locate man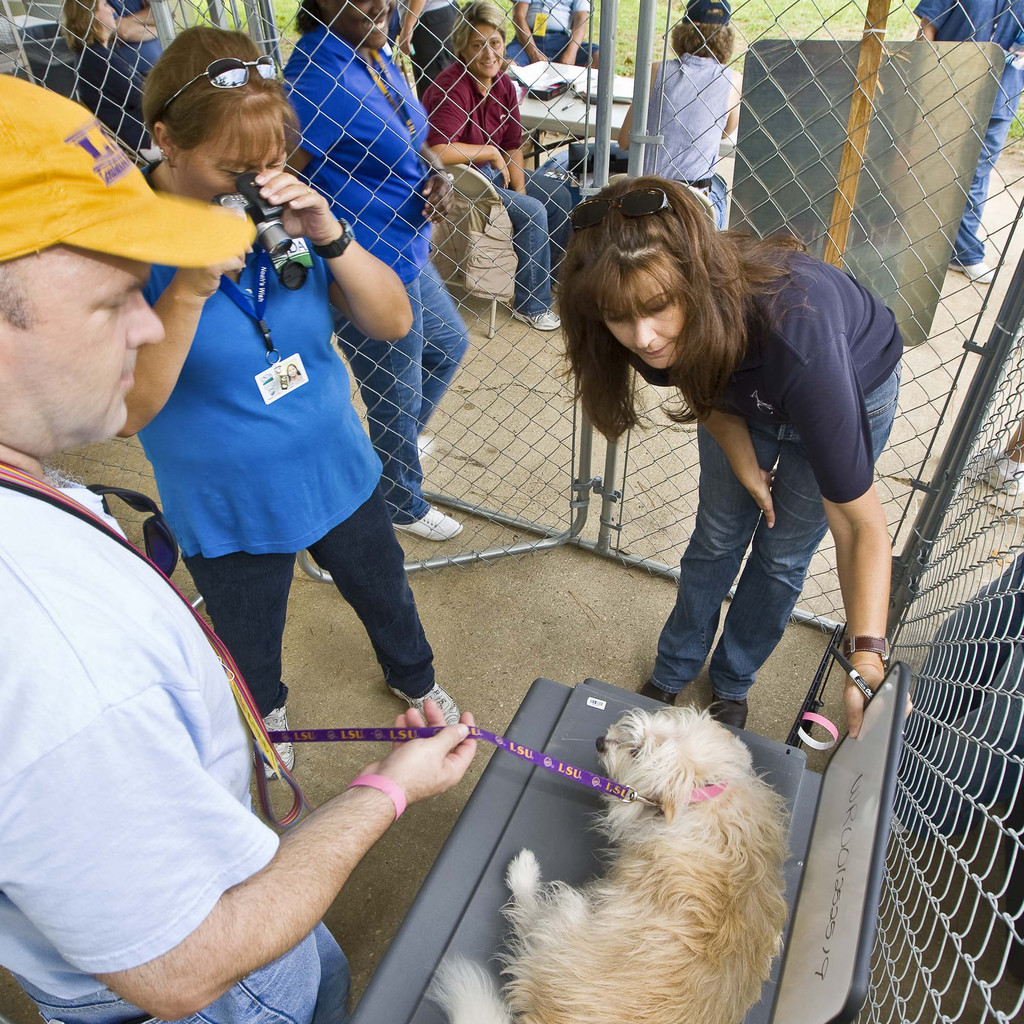
select_region(910, 0, 1023, 288)
